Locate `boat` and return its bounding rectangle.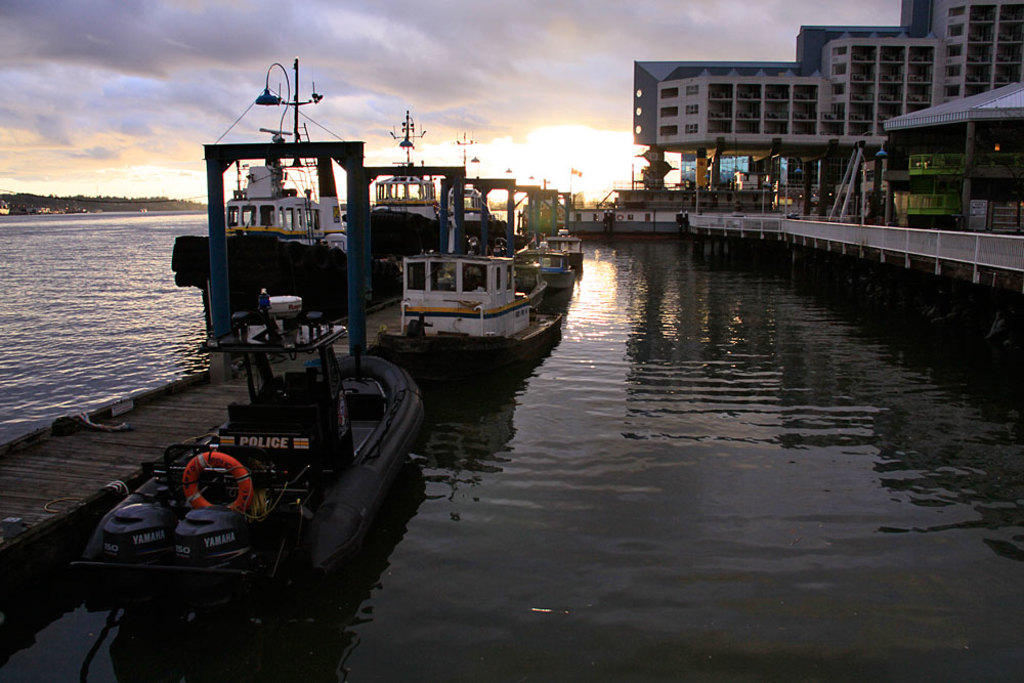
(x1=512, y1=227, x2=579, y2=295).
